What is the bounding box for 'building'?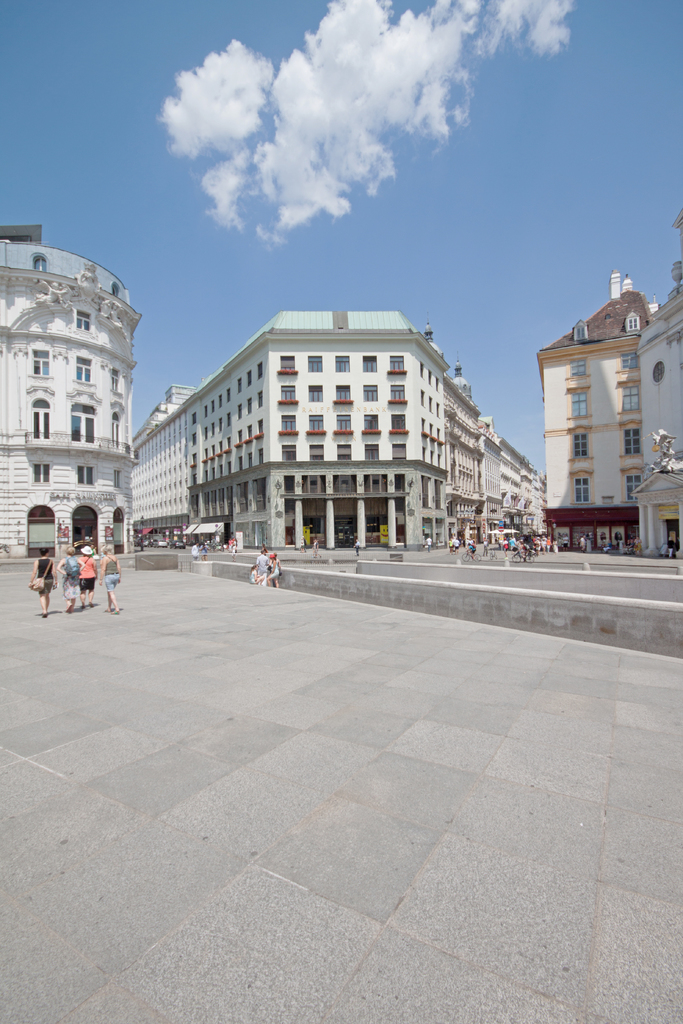
[626,209,682,557].
